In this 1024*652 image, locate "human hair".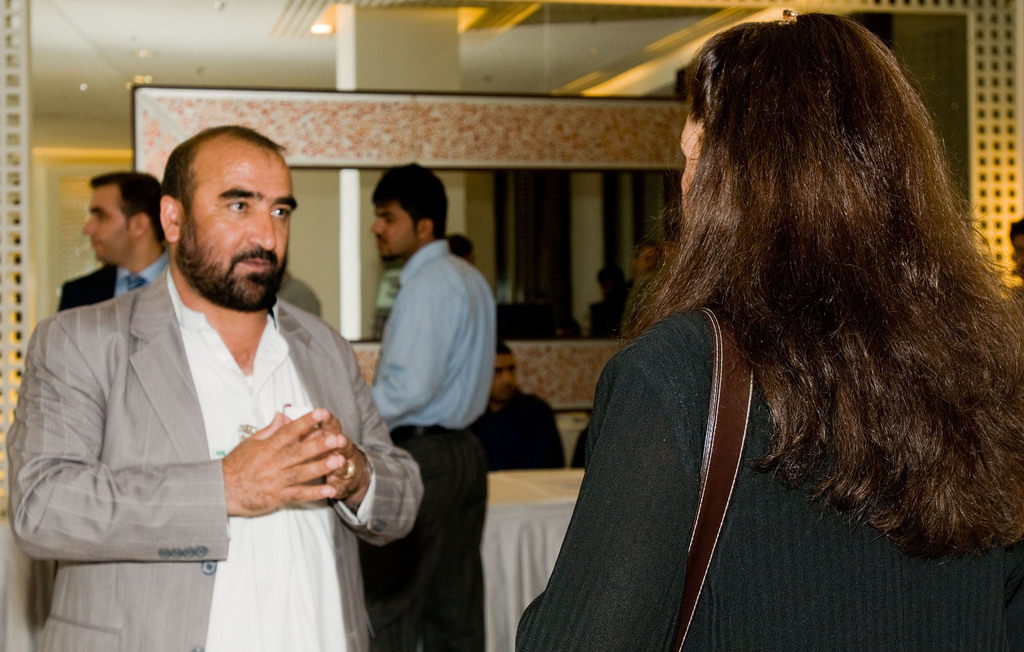
Bounding box: x1=366, y1=156, x2=449, y2=249.
